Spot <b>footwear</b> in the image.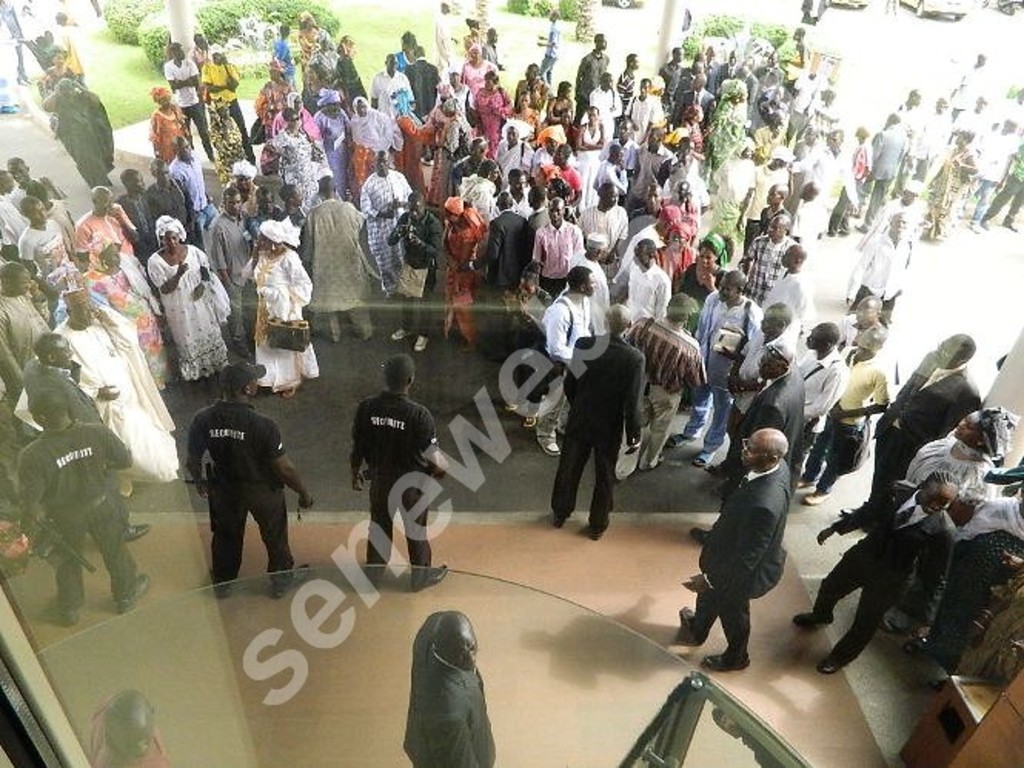
<b>footwear</b> found at 209, 582, 233, 597.
